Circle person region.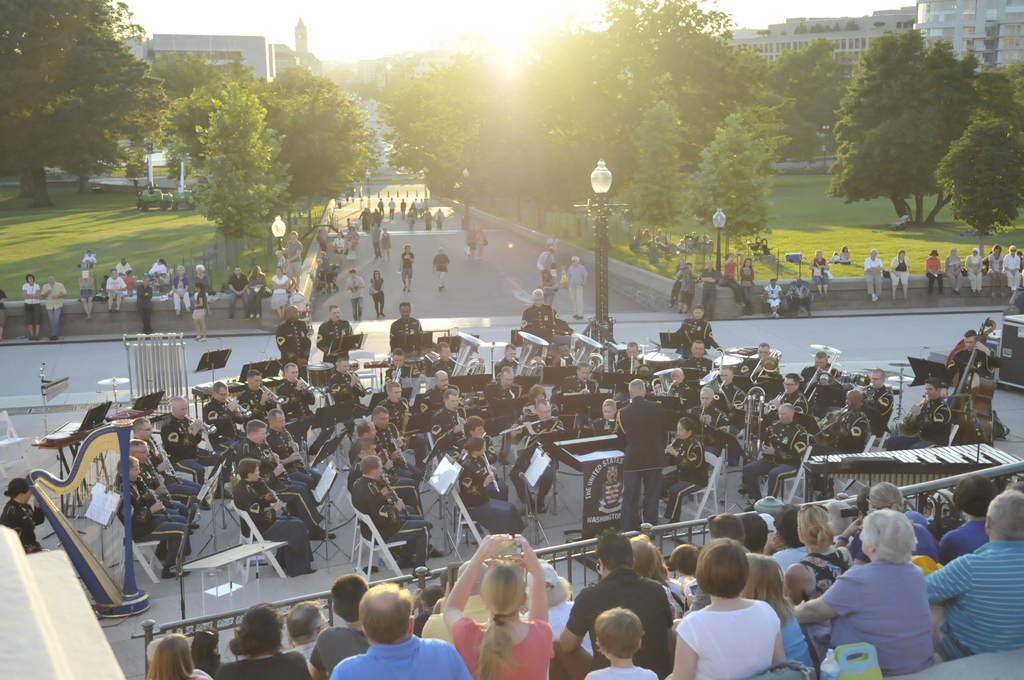
Region: [989,244,1007,296].
